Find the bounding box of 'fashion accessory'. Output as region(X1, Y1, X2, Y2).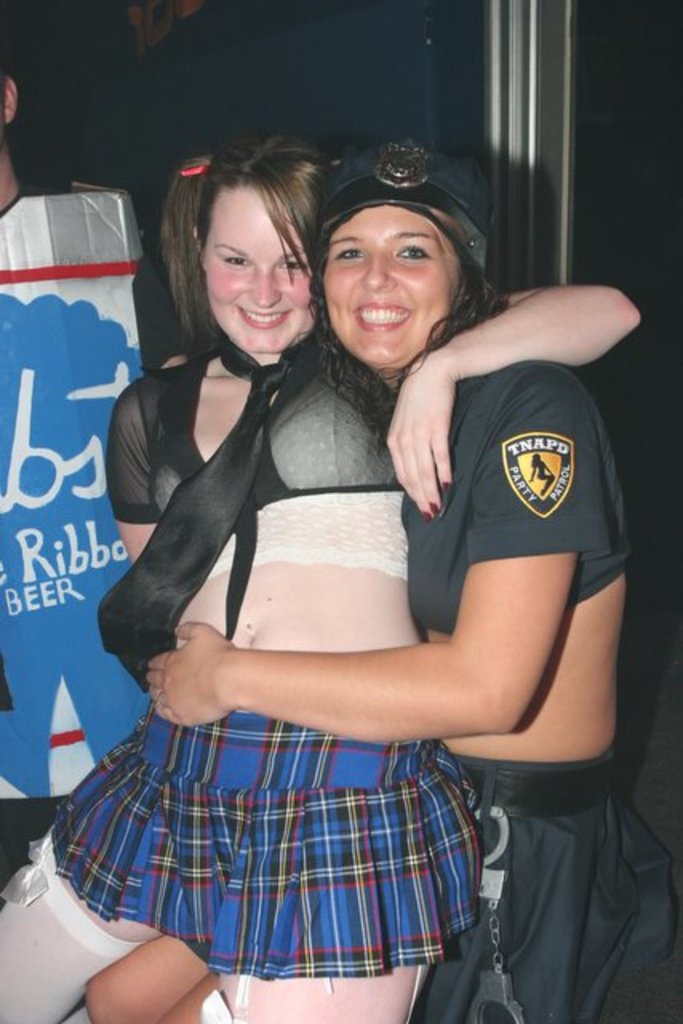
region(176, 142, 216, 181).
